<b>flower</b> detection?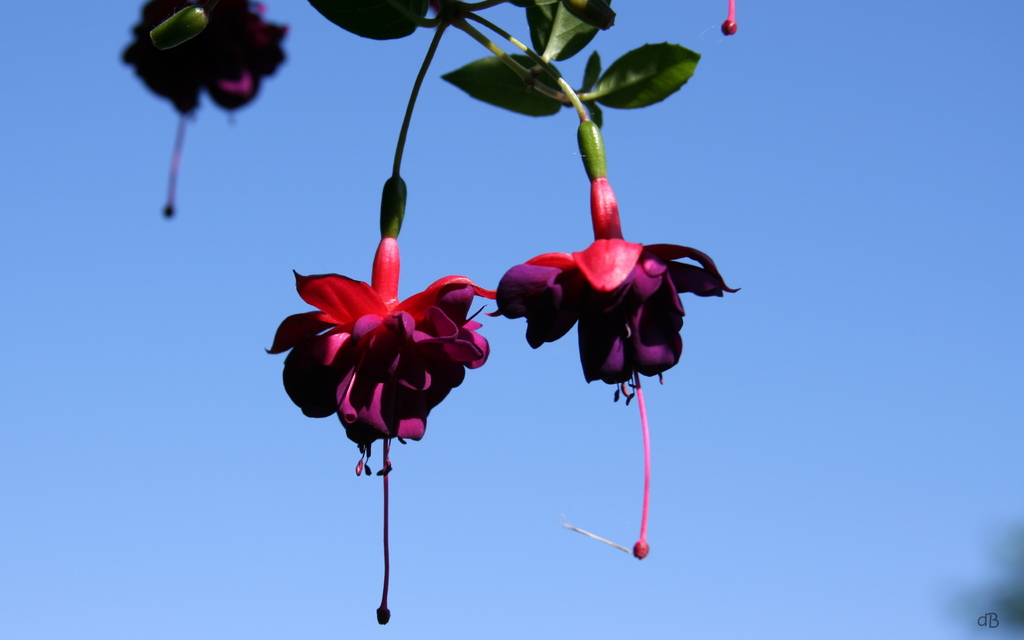
494/197/739/378
